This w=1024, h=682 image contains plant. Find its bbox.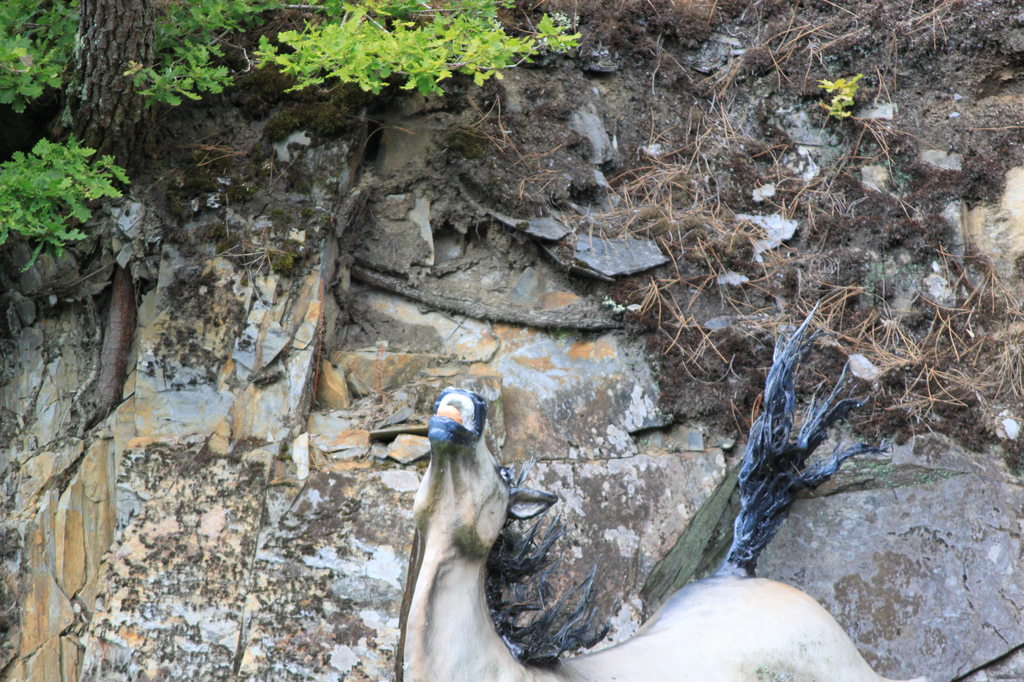
locate(122, 0, 291, 100).
